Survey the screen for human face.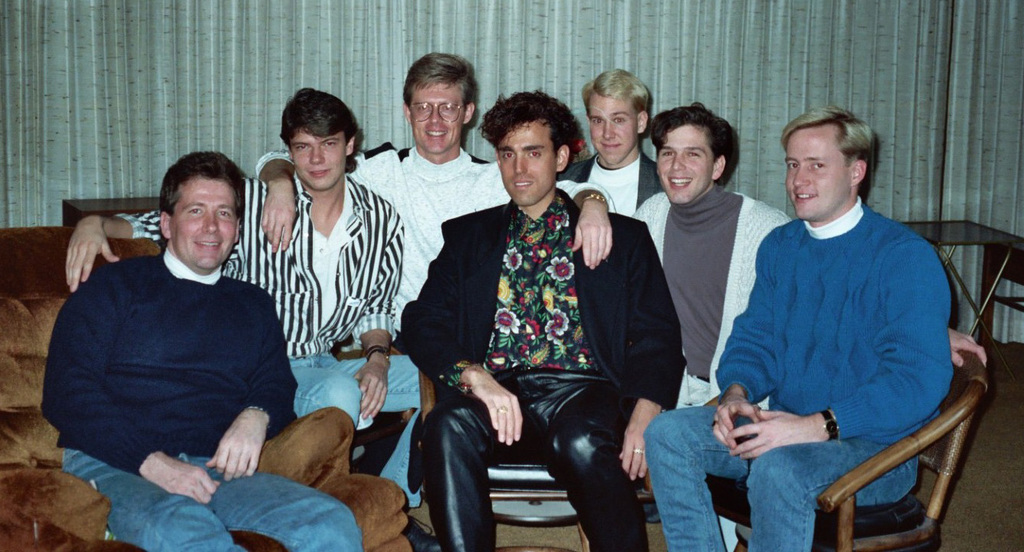
Survey found: 657,125,714,205.
